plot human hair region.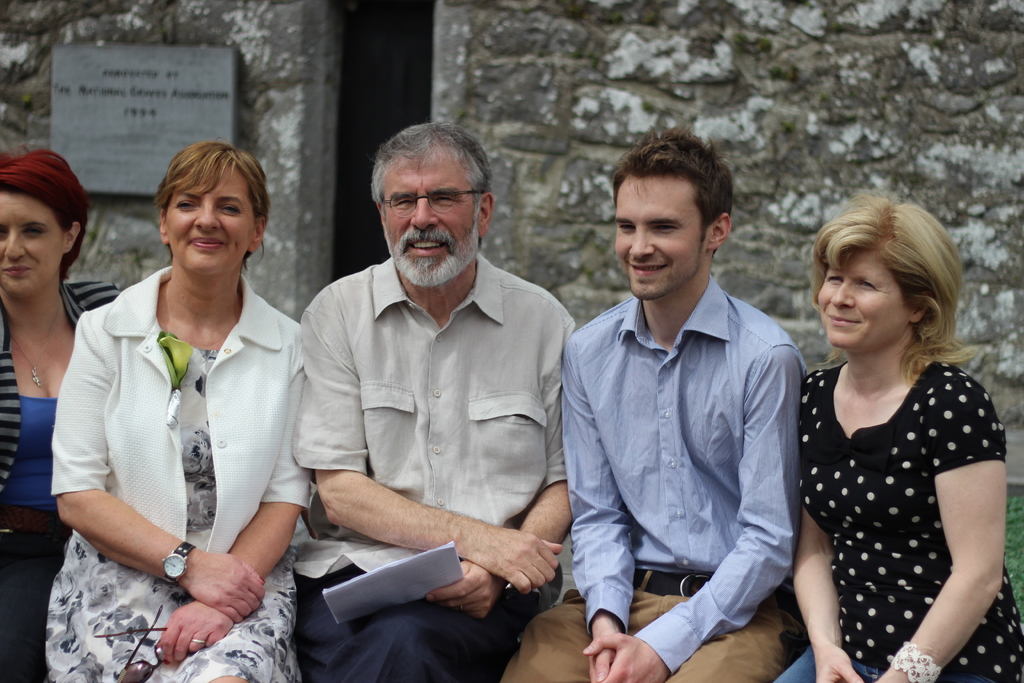
Plotted at bbox=(821, 198, 975, 395).
